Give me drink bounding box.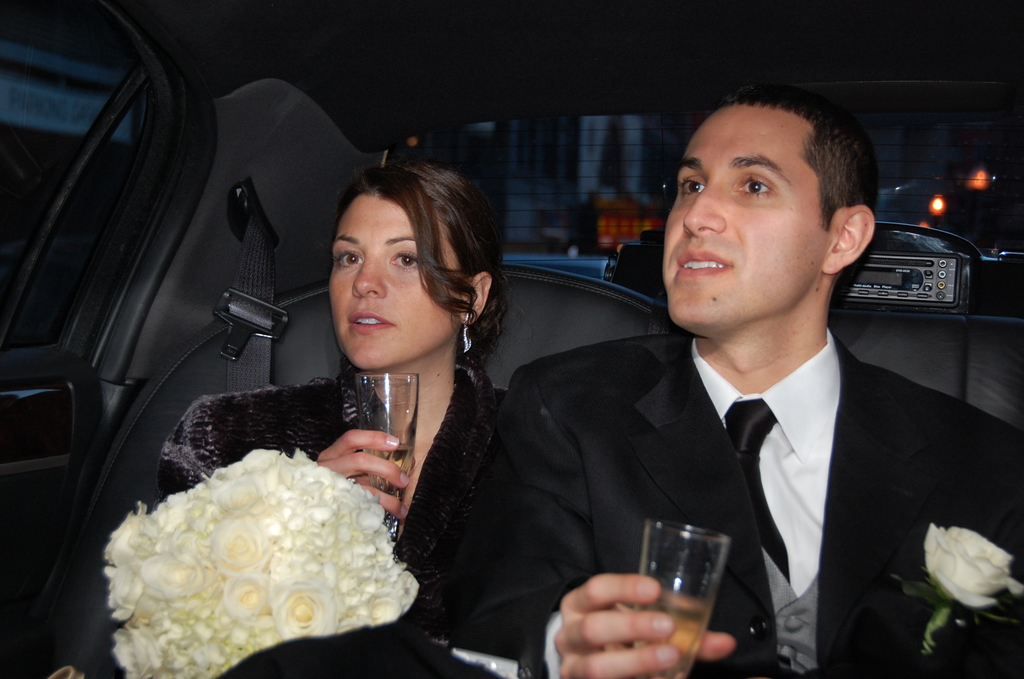
(639, 518, 749, 628).
